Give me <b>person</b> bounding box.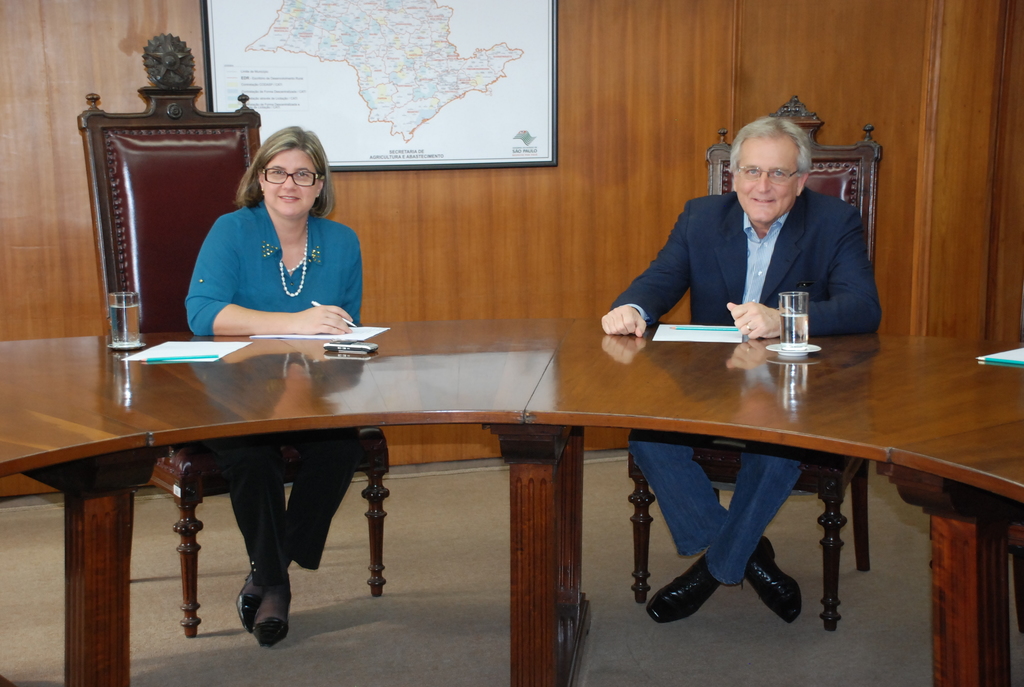
box=[182, 120, 364, 645].
